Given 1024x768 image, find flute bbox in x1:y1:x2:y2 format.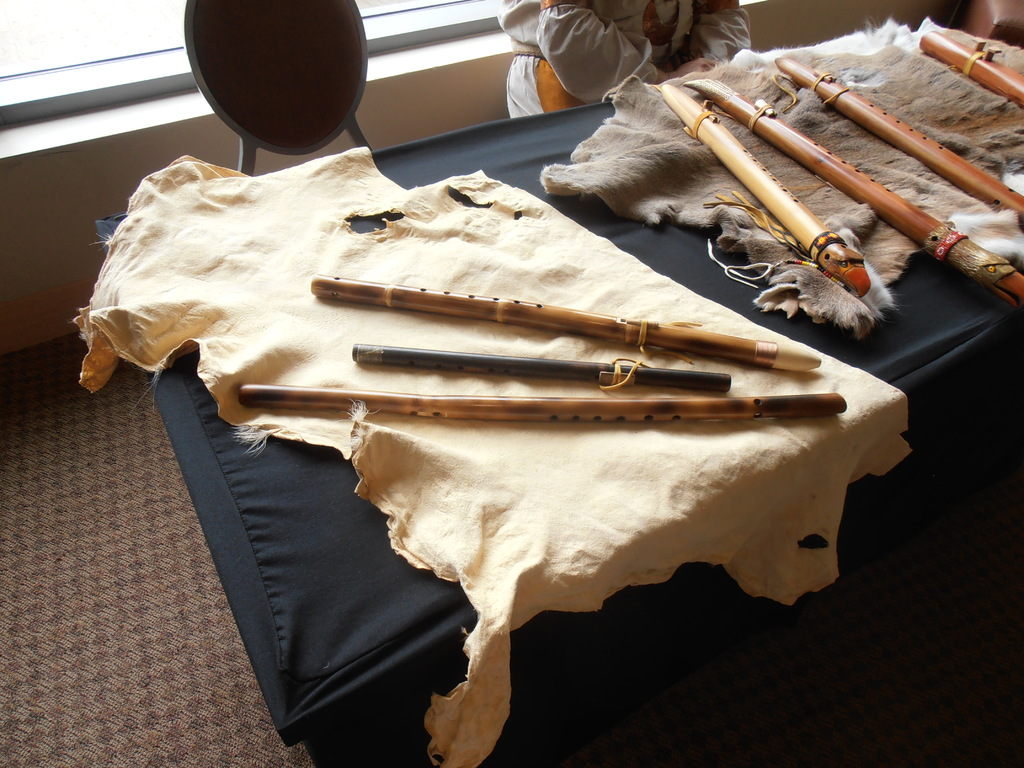
350:344:728:393.
